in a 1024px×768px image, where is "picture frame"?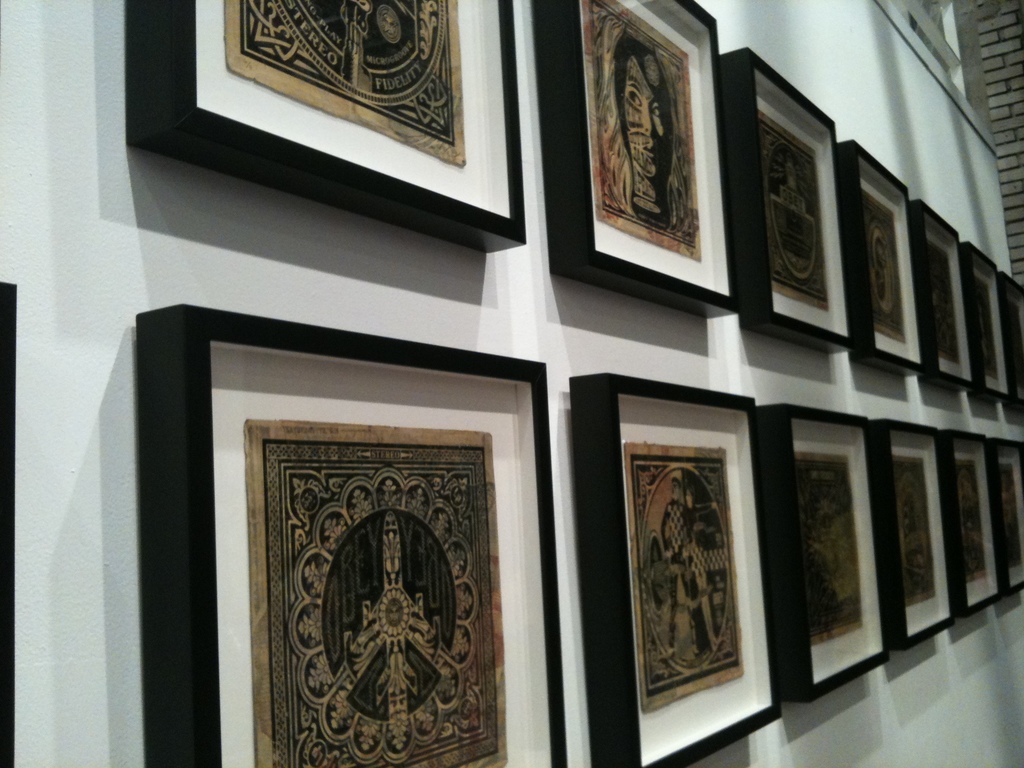
<region>957, 230, 1011, 399</region>.
